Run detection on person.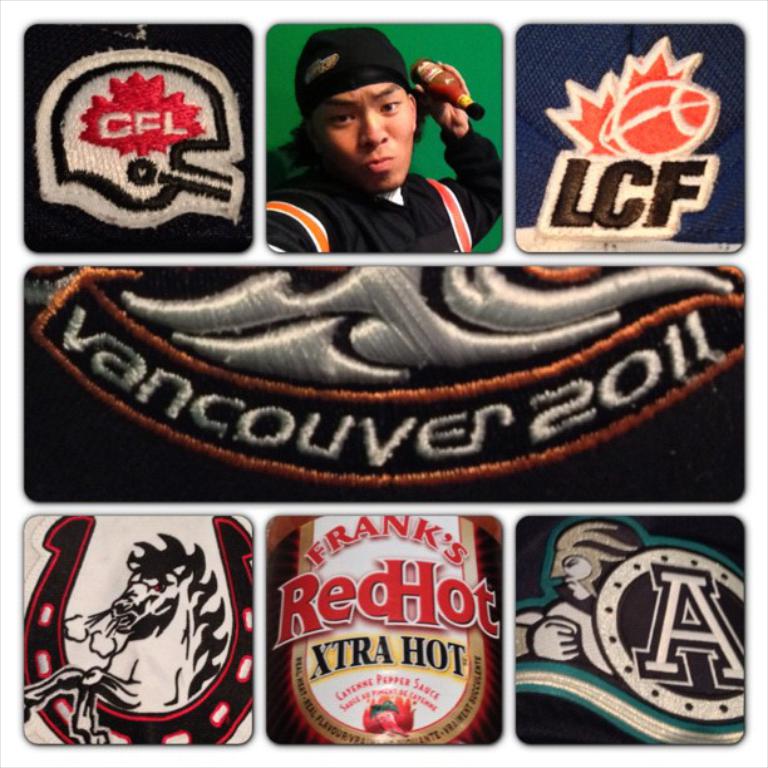
Result: BBox(269, 41, 481, 257).
